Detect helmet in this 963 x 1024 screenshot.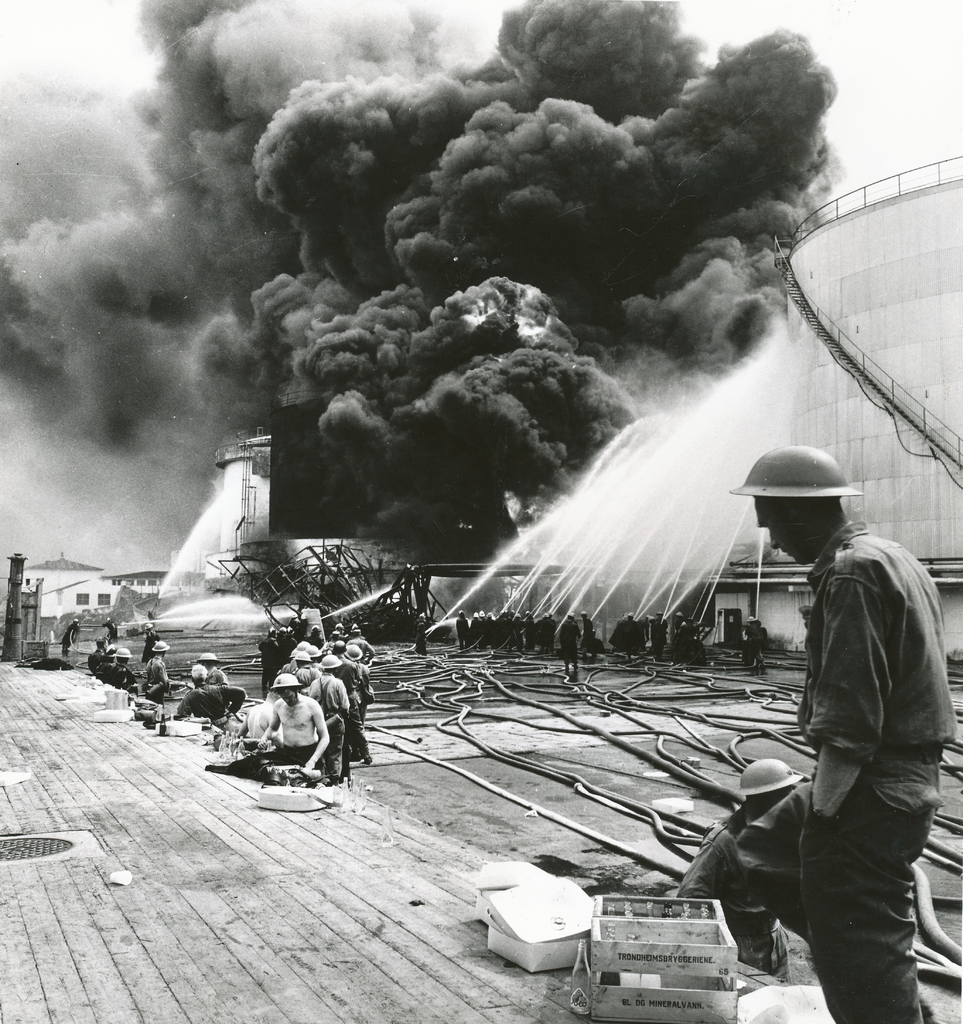
Detection: pyautogui.locateOnScreen(196, 653, 220, 666).
